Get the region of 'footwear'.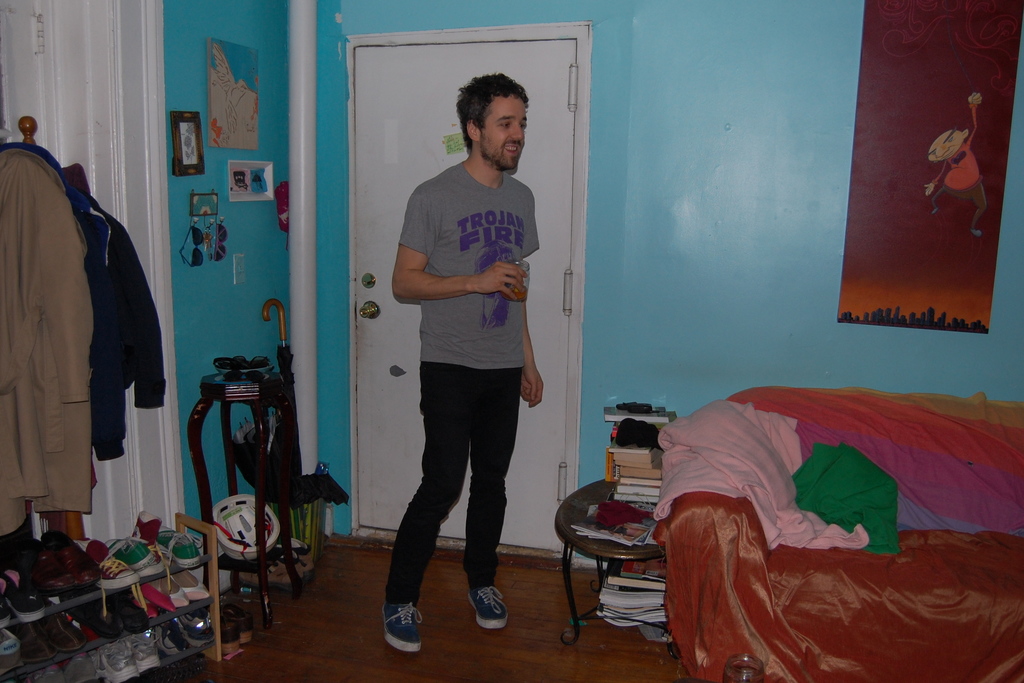
280/540/318/582.
